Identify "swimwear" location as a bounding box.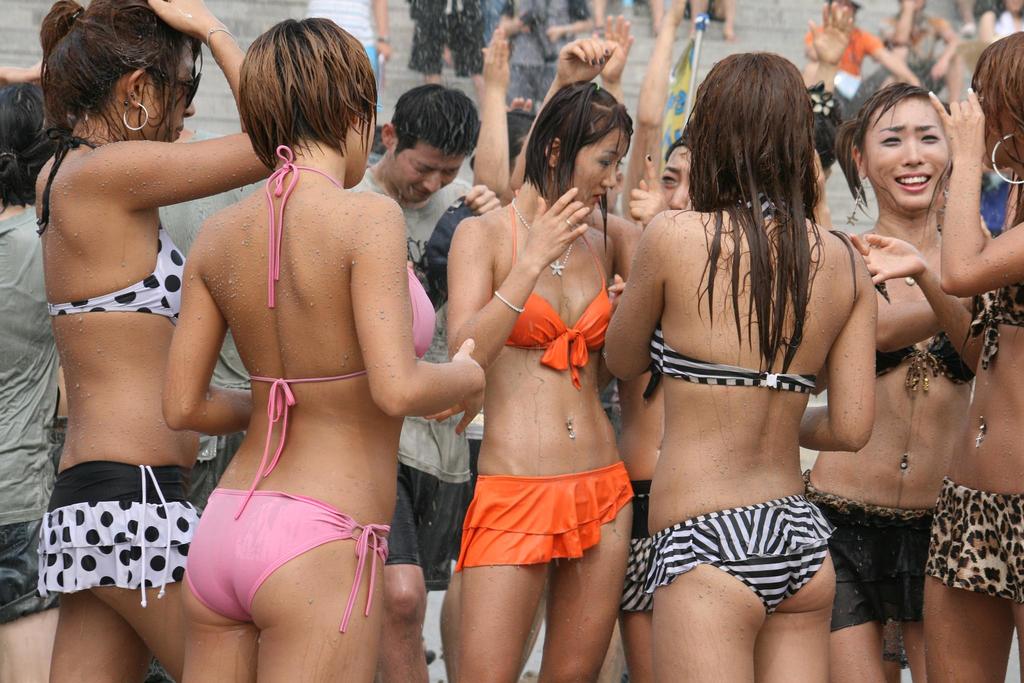
{"x1": 871, "y1": 319, "x2": 970, "y2": 395}.
